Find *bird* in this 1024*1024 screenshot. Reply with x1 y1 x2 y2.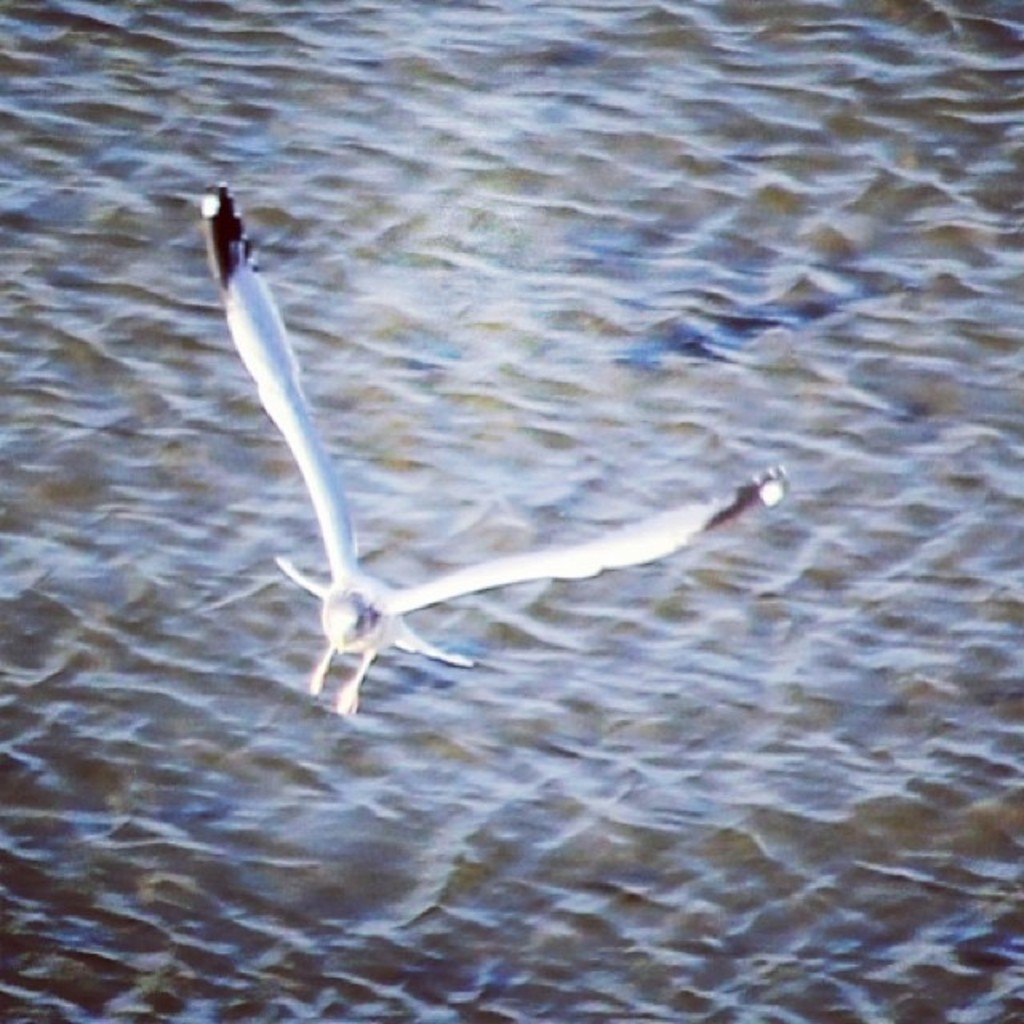
190 186 811 712.
